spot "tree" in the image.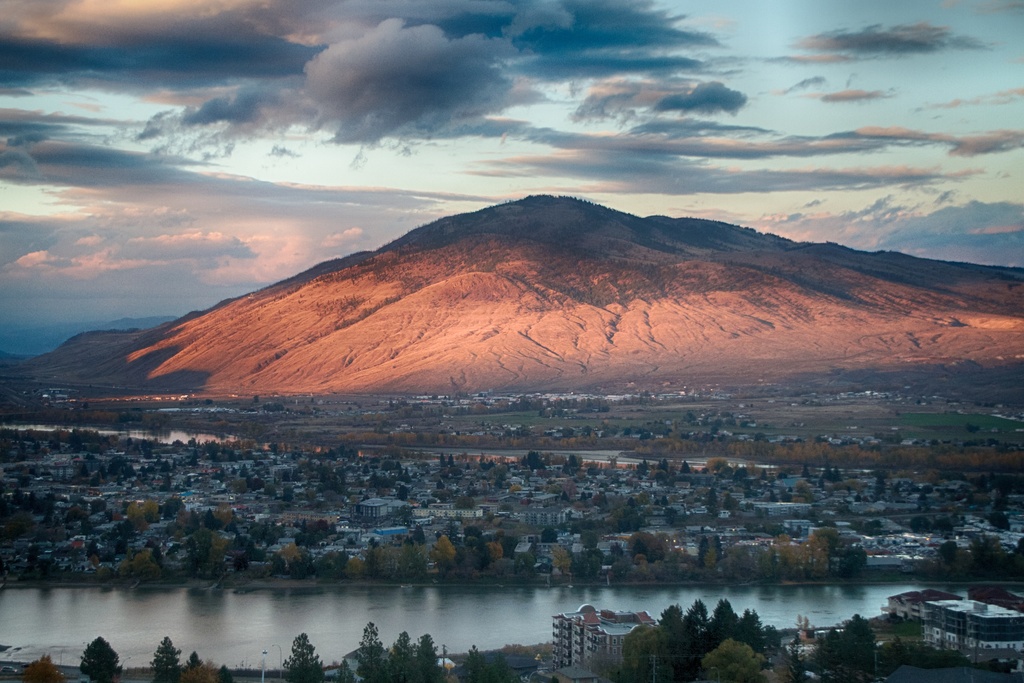
"tree" found at <bbox>662, 605, 685, 662</bbox>.
